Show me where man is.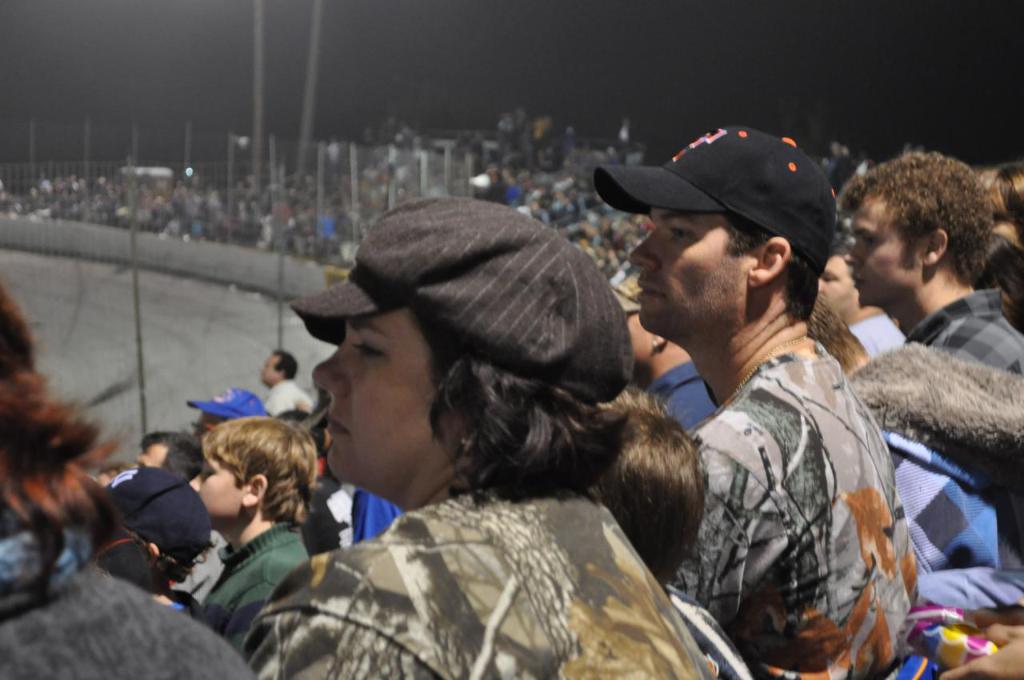
man is at 259 347 318 416.
